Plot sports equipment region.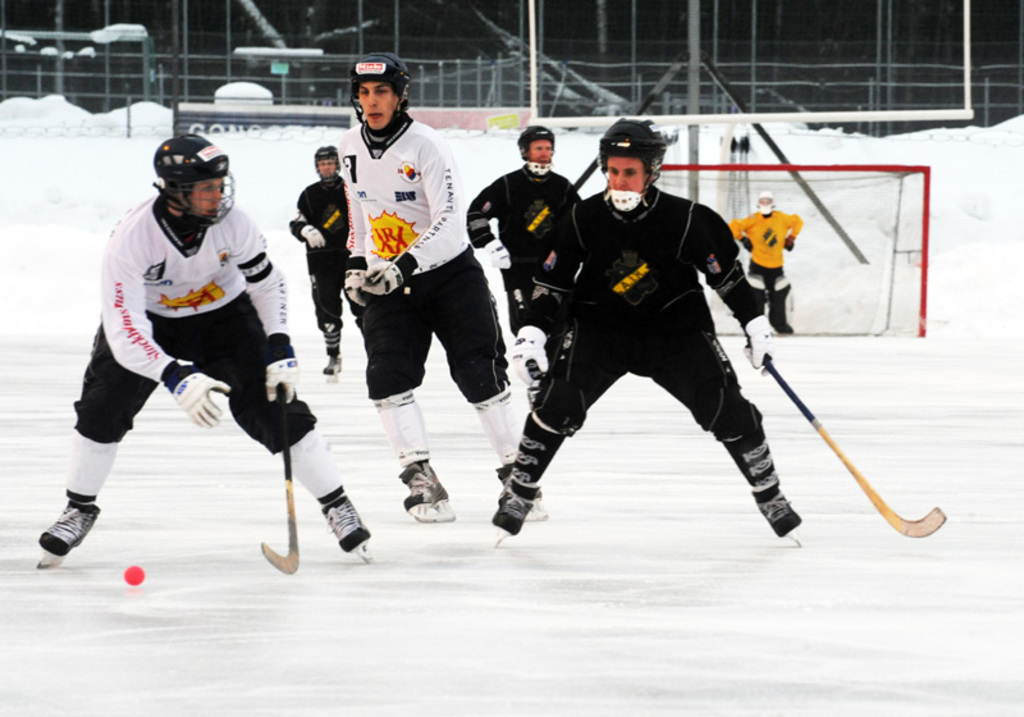
Plotted at Rect(741, 315, 774, 376).
